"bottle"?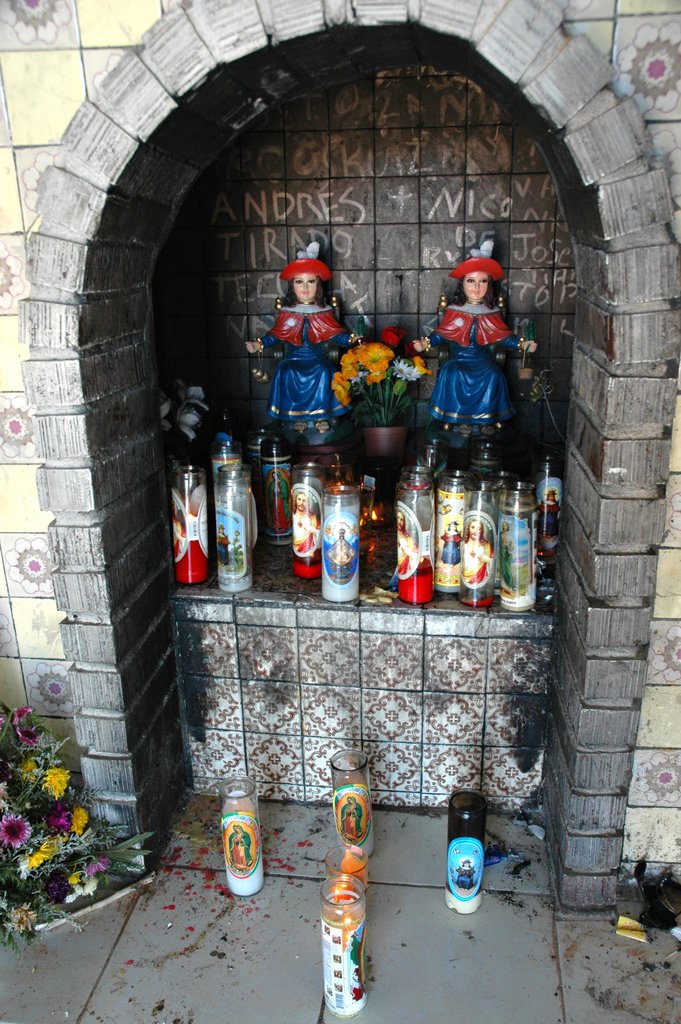
box=[488, 488, 534, 614]
